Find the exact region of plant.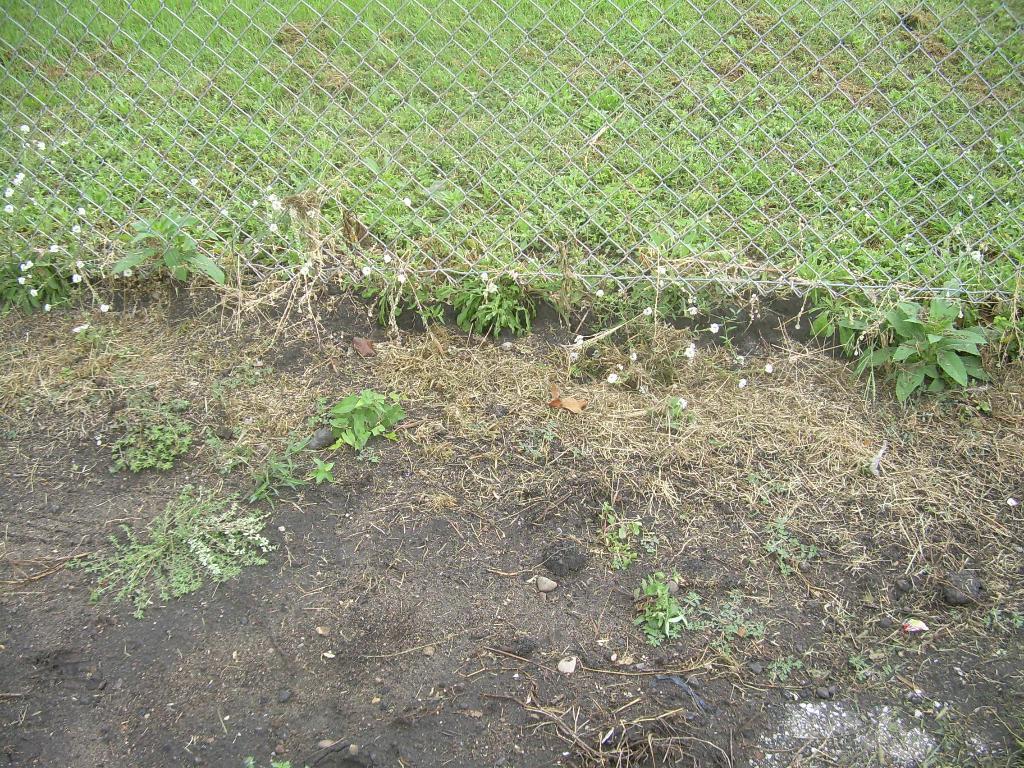
Exact region: locate(857, 288, 986, 418).
